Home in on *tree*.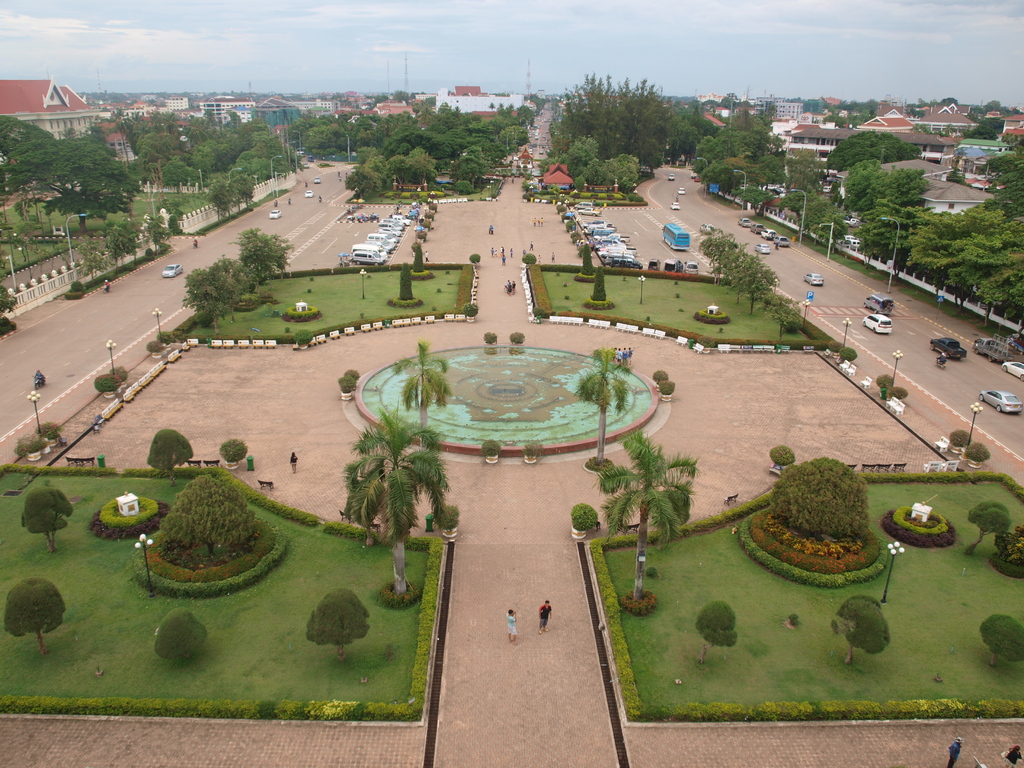
Homed in at {"left": 774, "top": 190, "right": 810, "bottom": 222}.
